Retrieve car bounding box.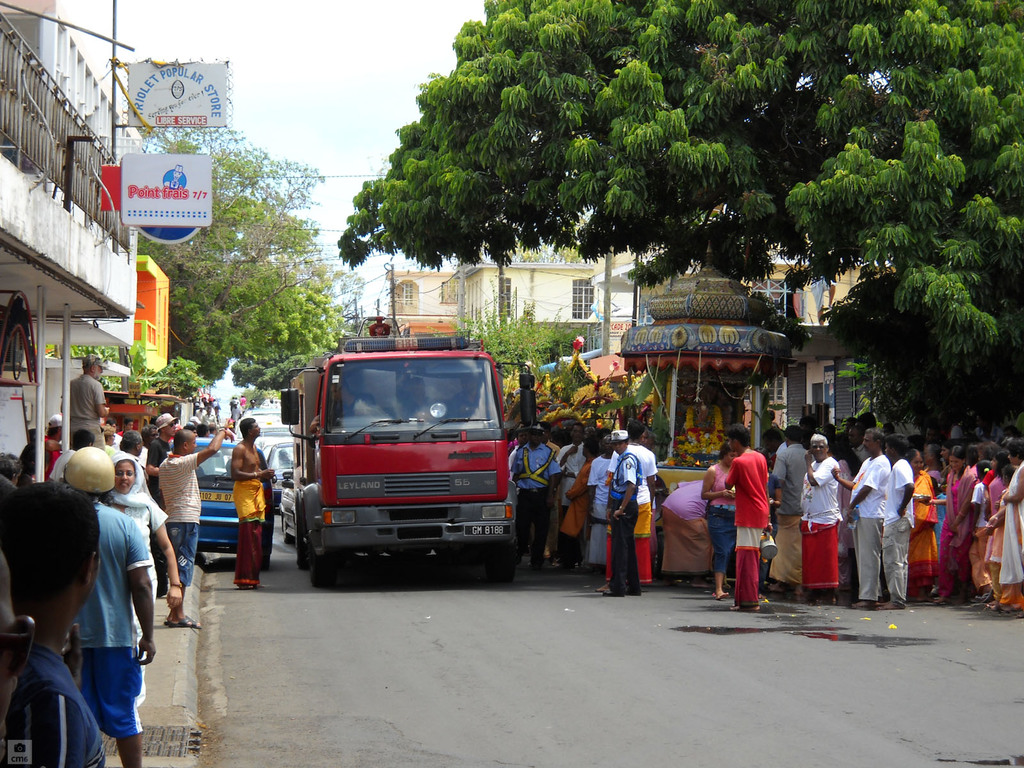
Bounding box: 264,439,294,526.
